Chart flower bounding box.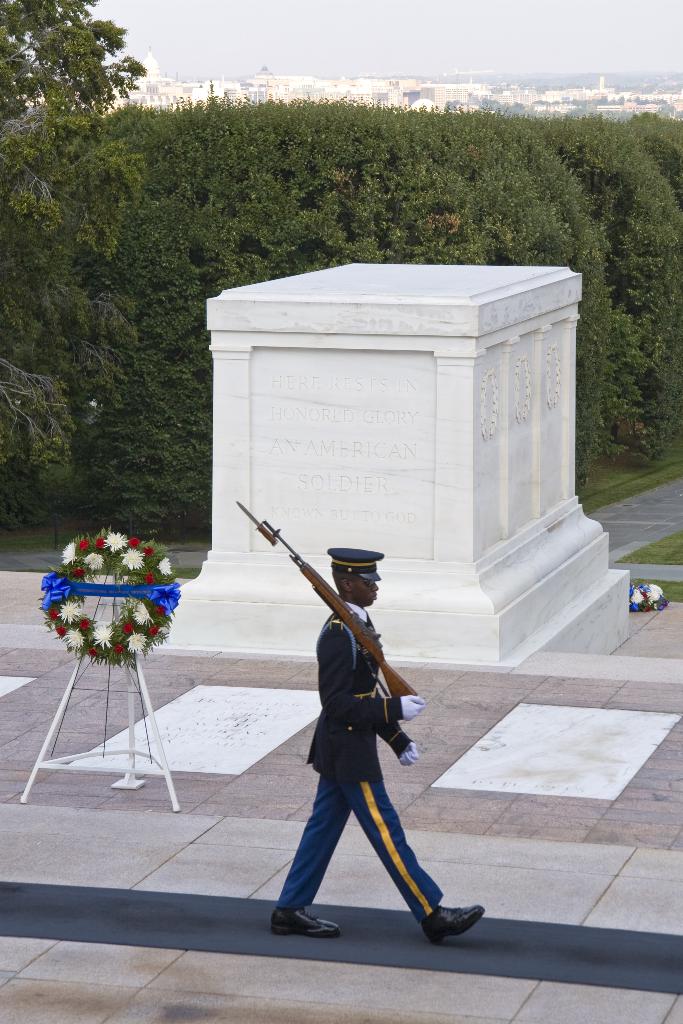
Charted: (83, 550, 104, 572).
